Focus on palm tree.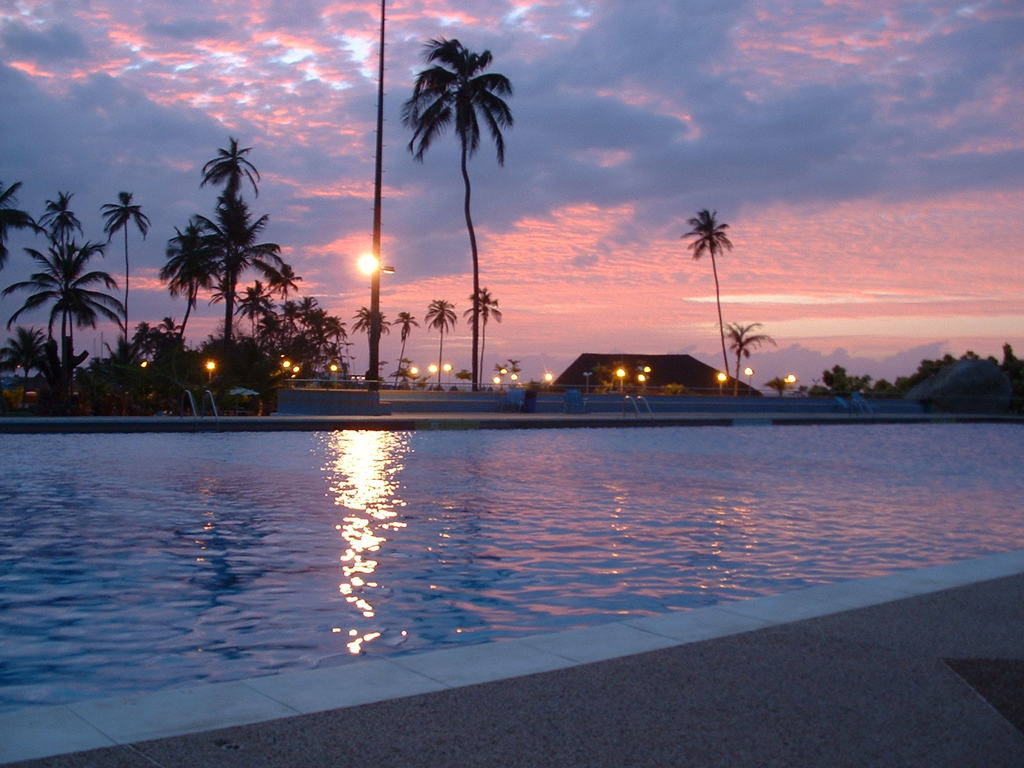
Focused at bbox=(387, 310, 417, 392).
